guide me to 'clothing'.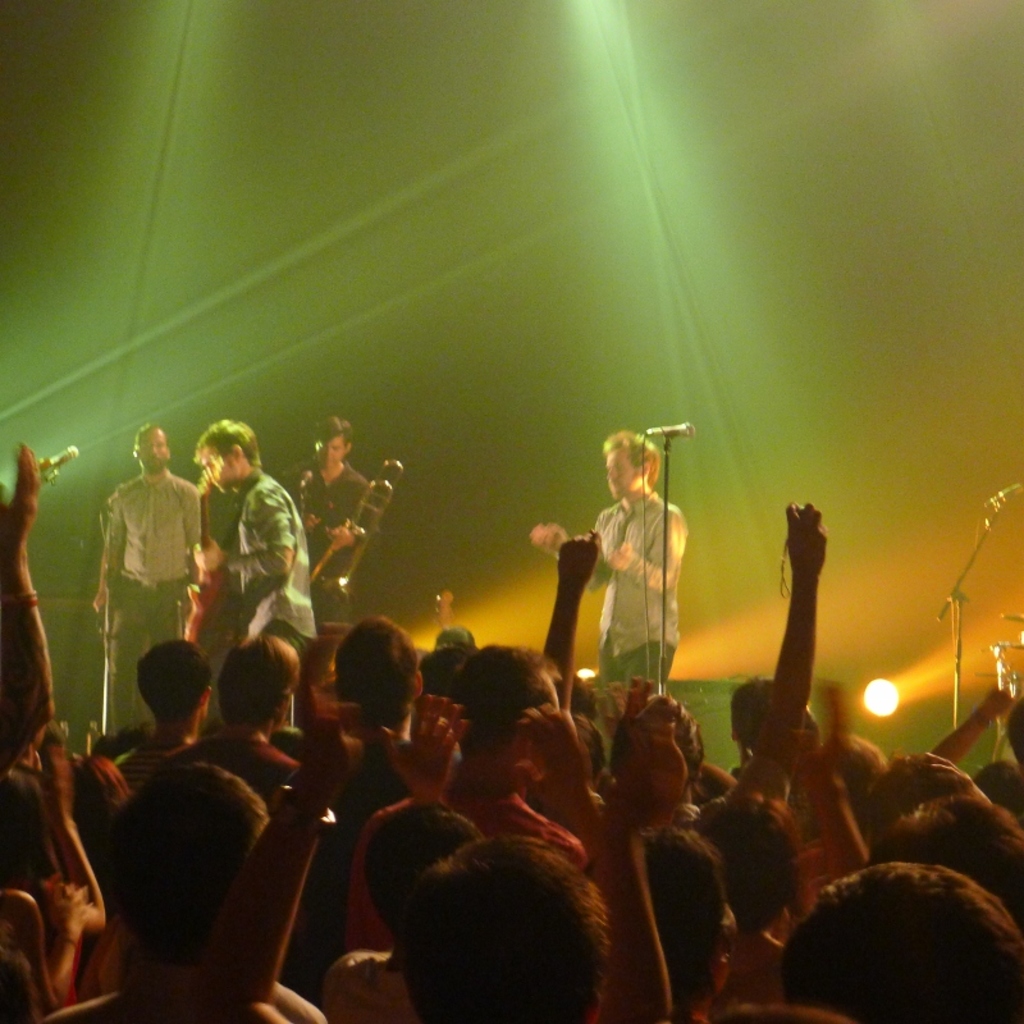
Guidance: 287/463/372/603.
